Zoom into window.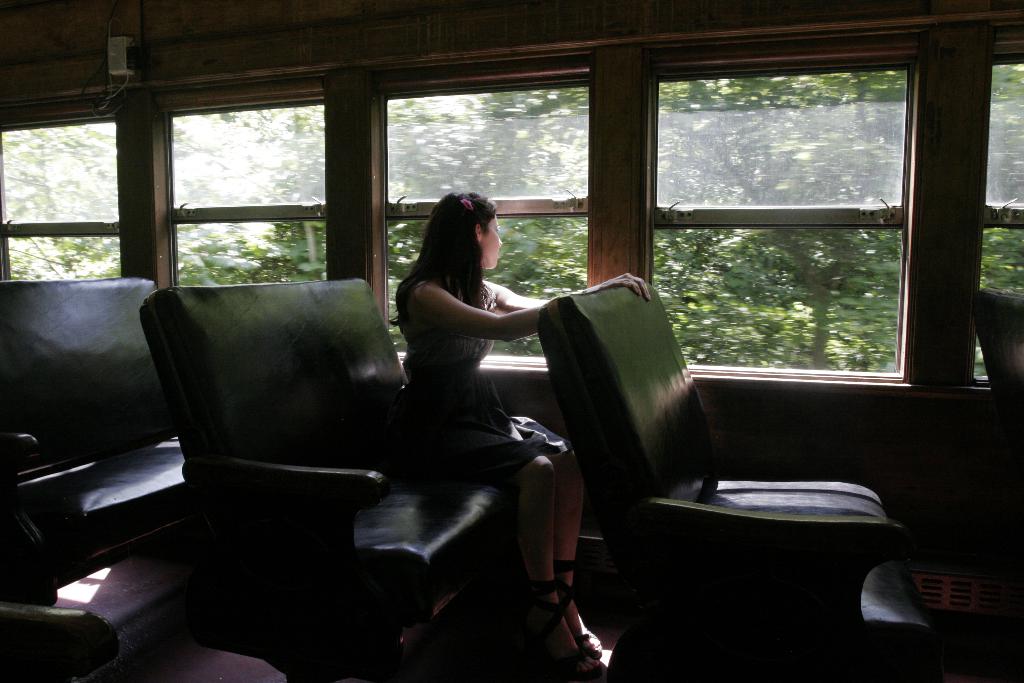
Zoom target: {"left": 0, "top": 120, "right": 120, "bottom": 283}.
